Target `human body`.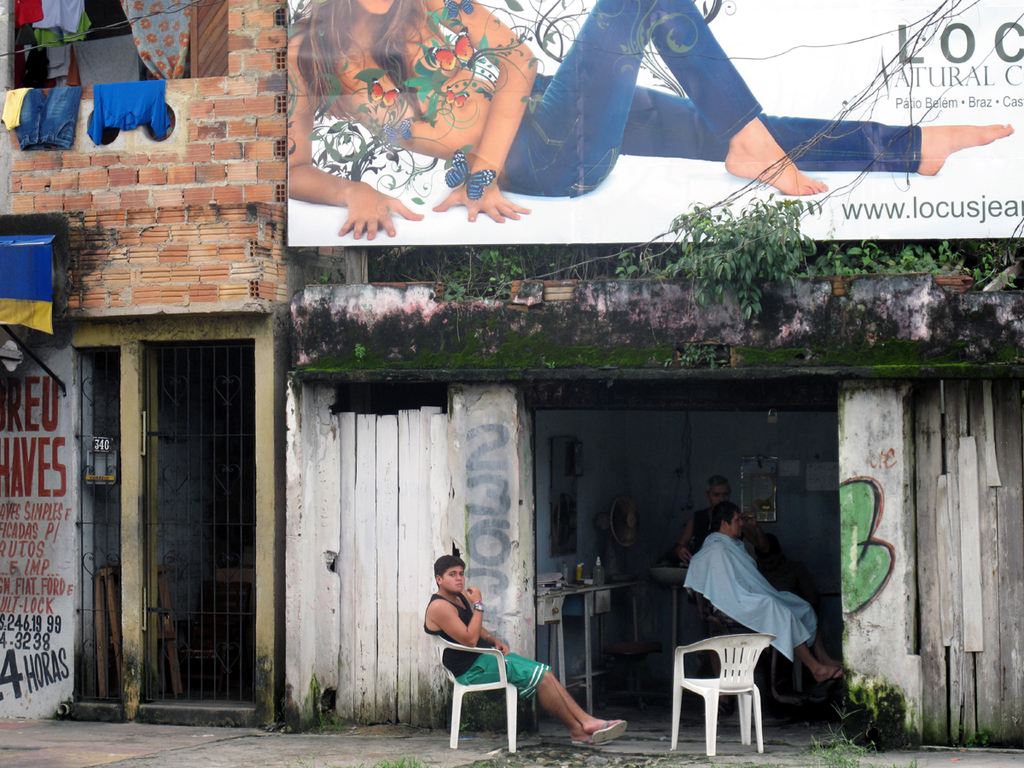
Target region: box=[673, 508, 773, 571].
